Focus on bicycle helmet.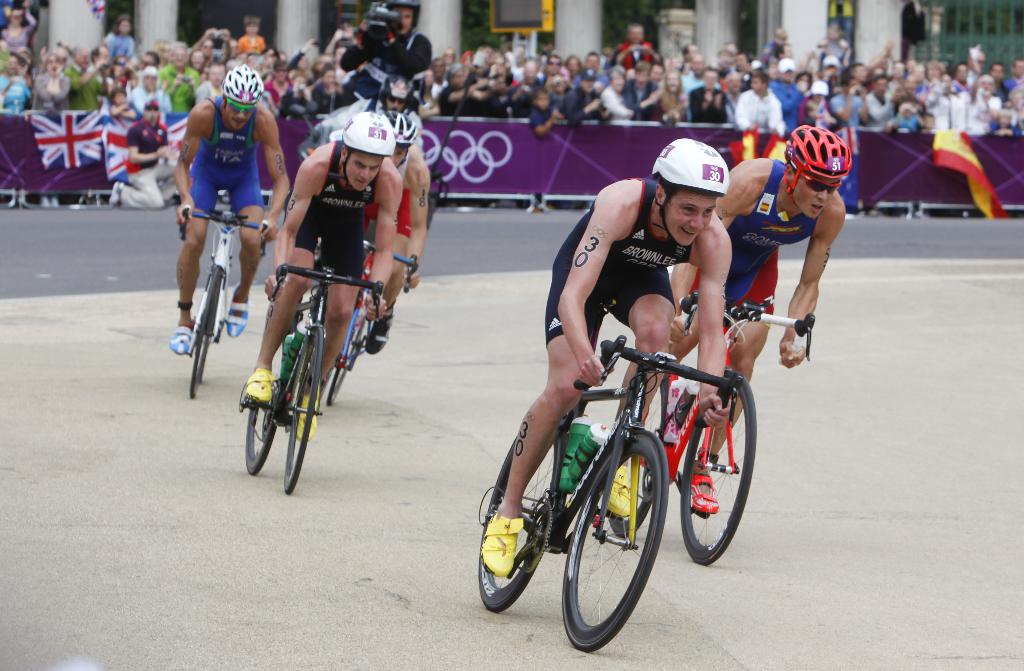
Focused at 345,114,396,153.
